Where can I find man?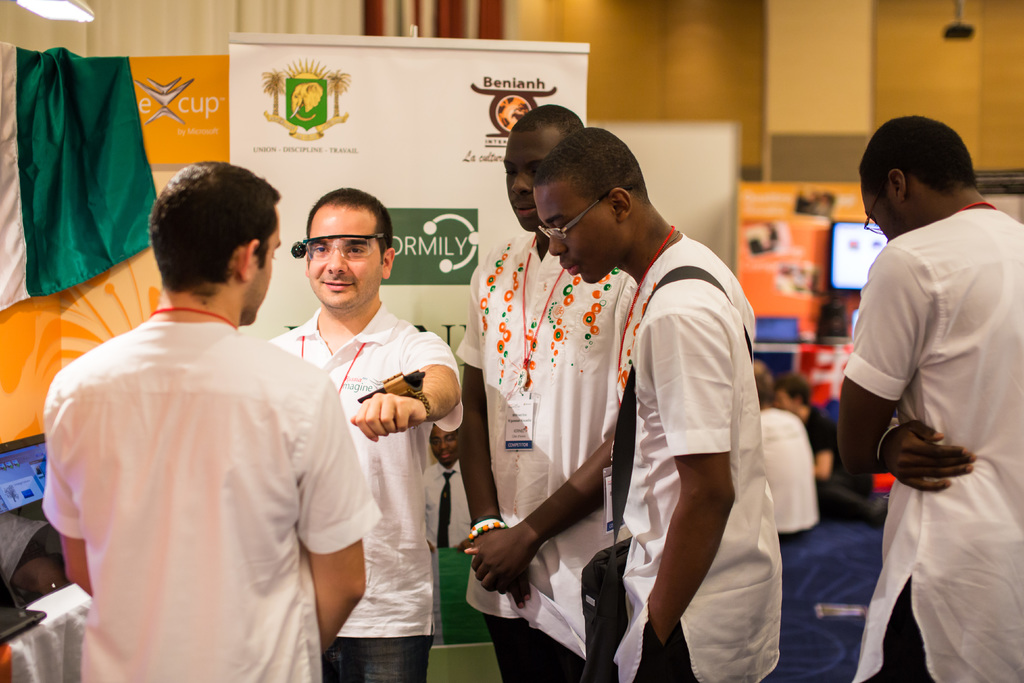
You can find it at Rect(776, 383, 841, 479).
